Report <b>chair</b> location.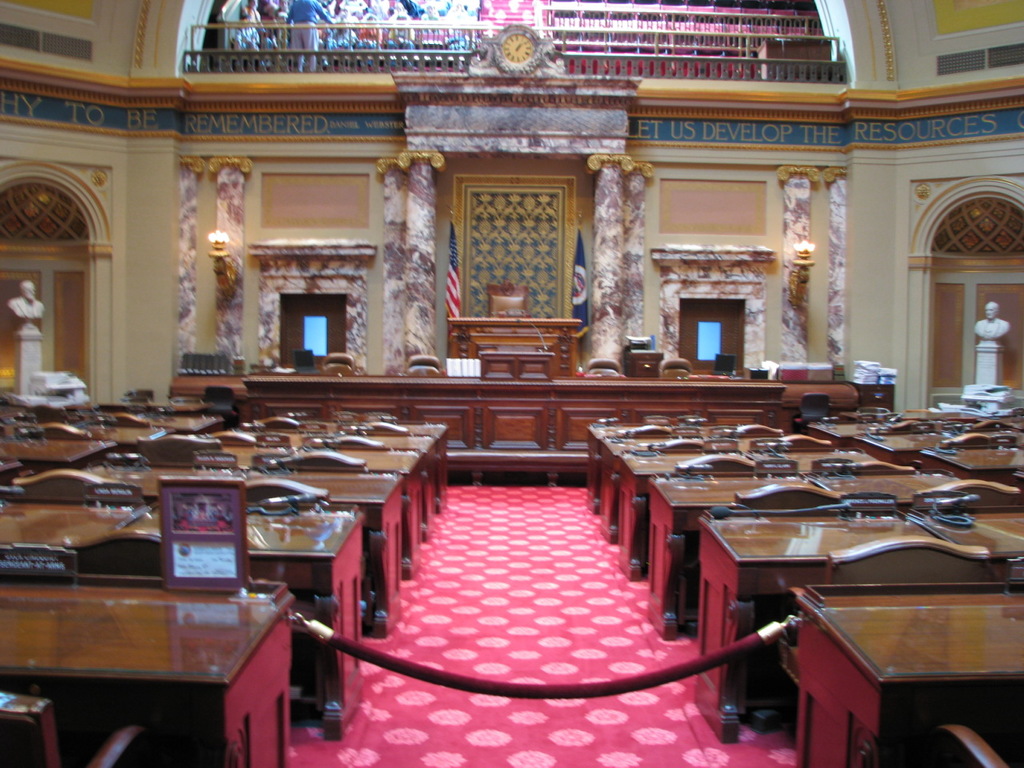
Report: 790/394/834/430.
